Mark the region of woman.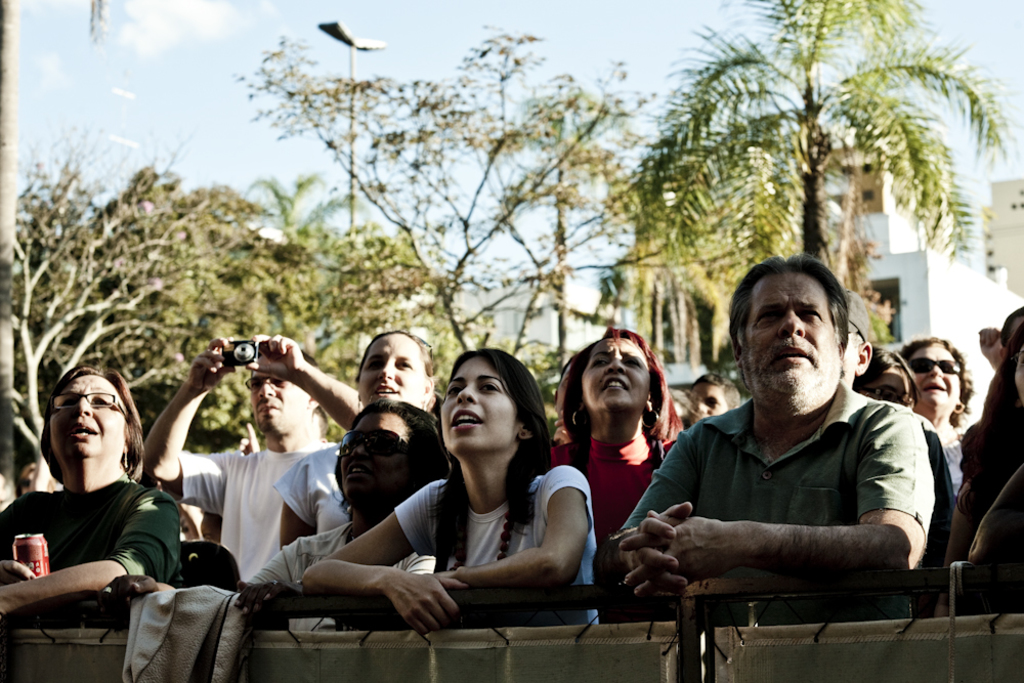
Region: select_region(230, 394, 451, 624).
